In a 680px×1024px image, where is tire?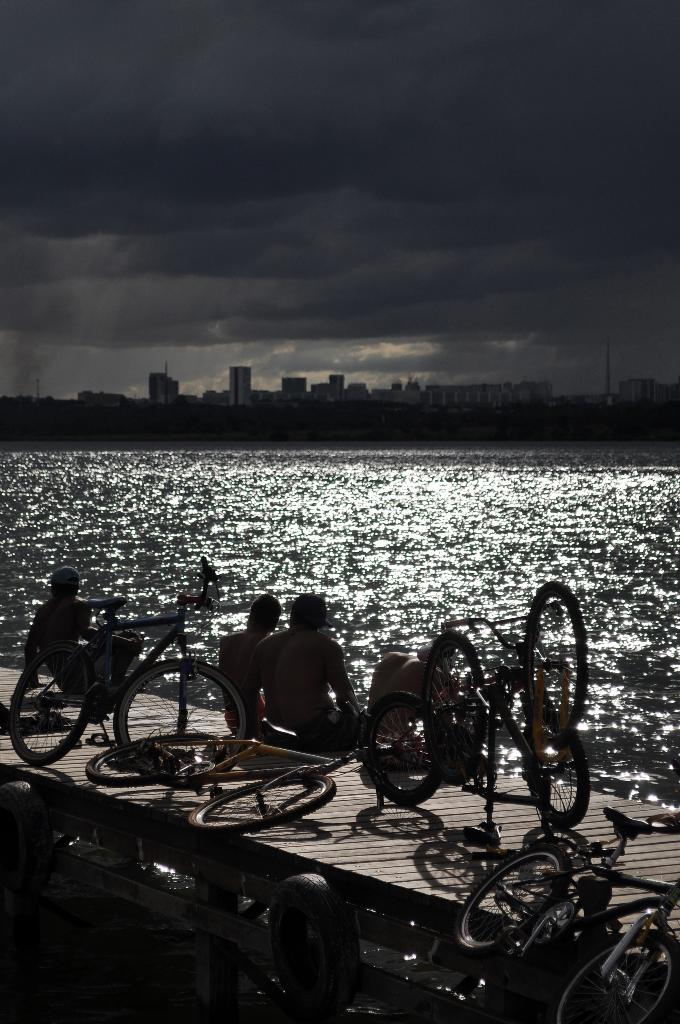
<bbox>190, 774, 338, 836</bbox>.
